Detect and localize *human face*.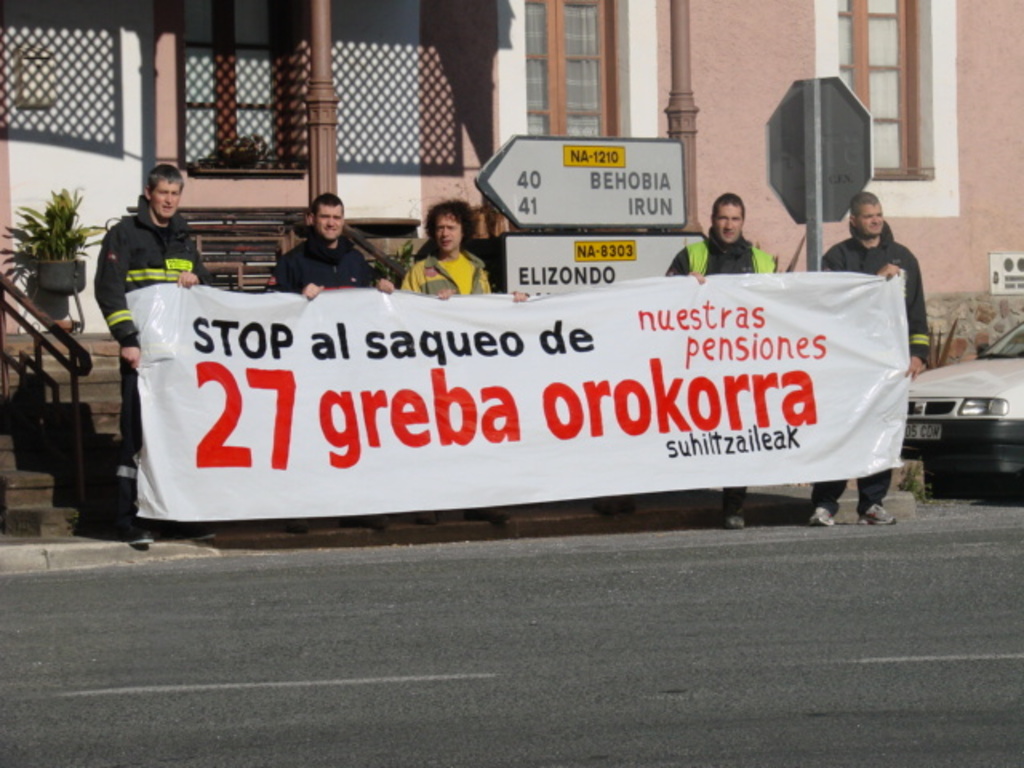
Localized at 717 198 747 245.
